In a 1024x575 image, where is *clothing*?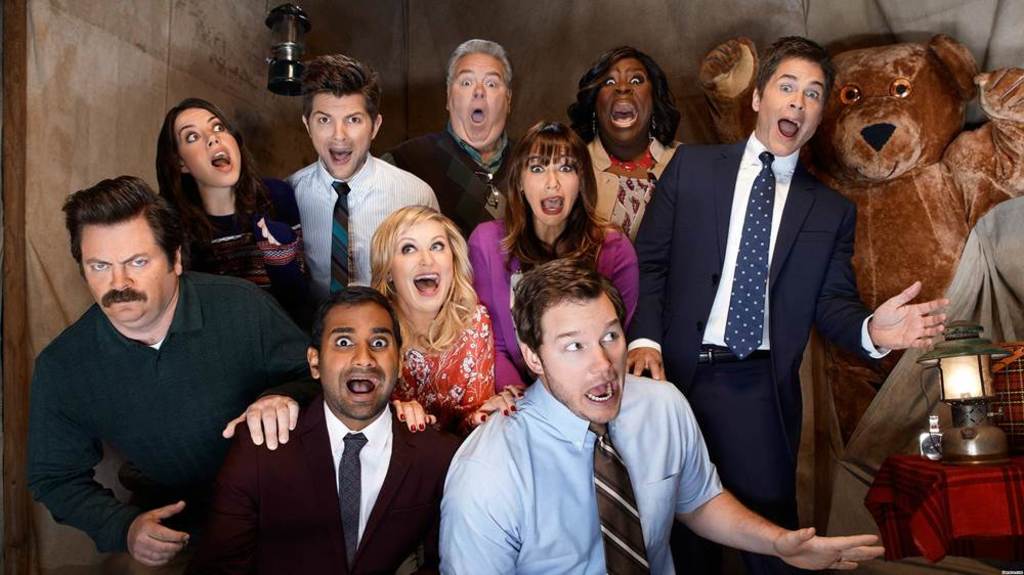
159,175,311,344.
